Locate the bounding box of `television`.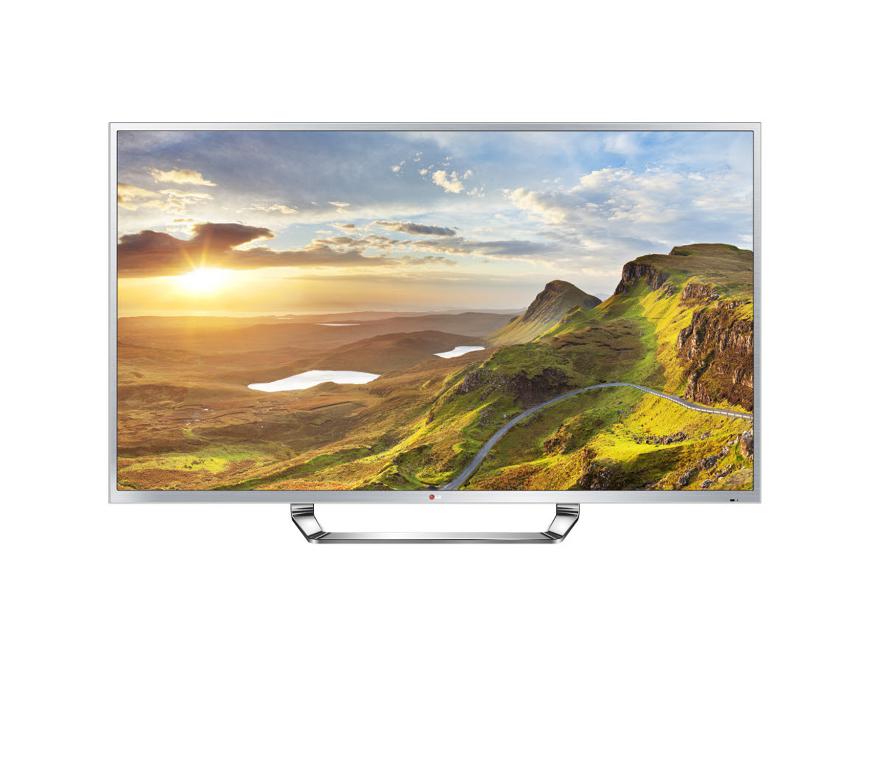
Bounding box: 105,121,763,541.
